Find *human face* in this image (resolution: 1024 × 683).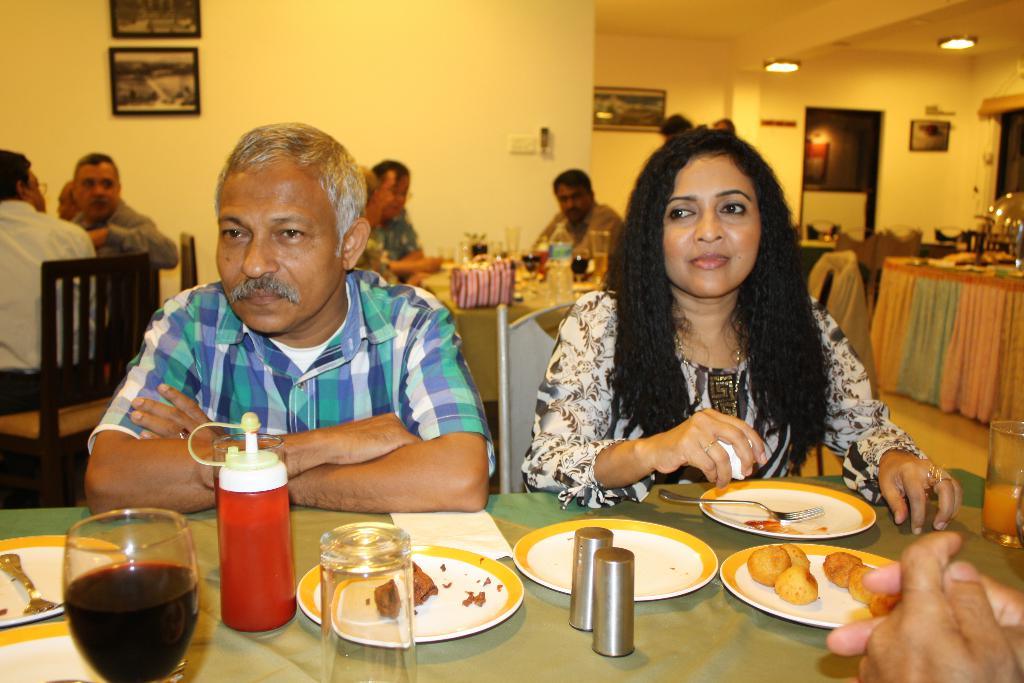
{"left": 380, "top": 167, "right": 410, "bottom": 214}.
